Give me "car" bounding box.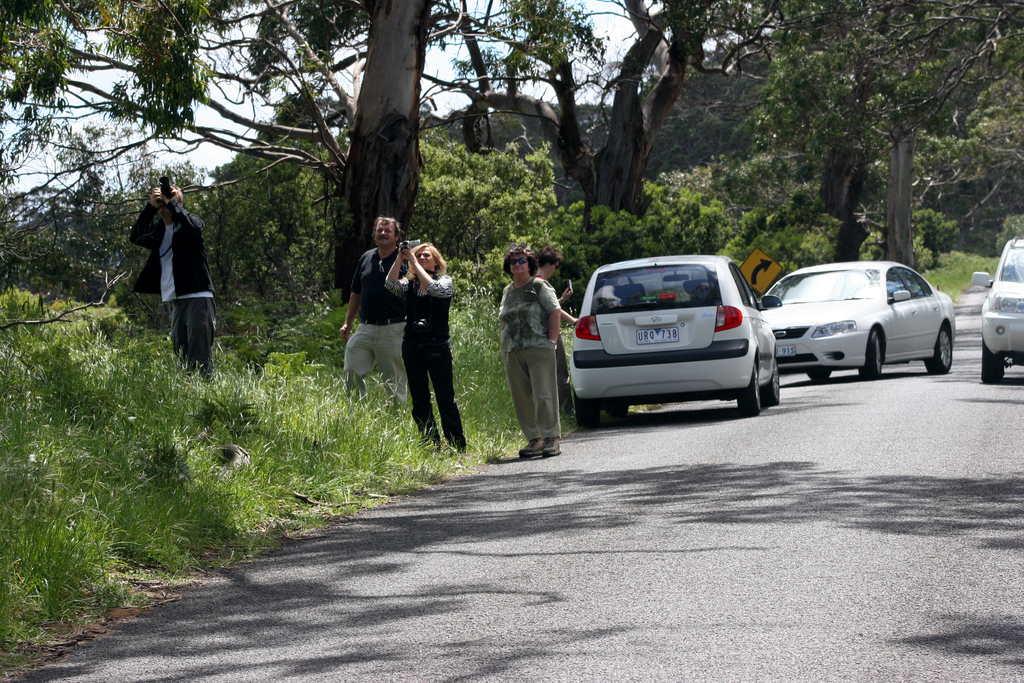
<region>561, 247, 781, 430</region>.
